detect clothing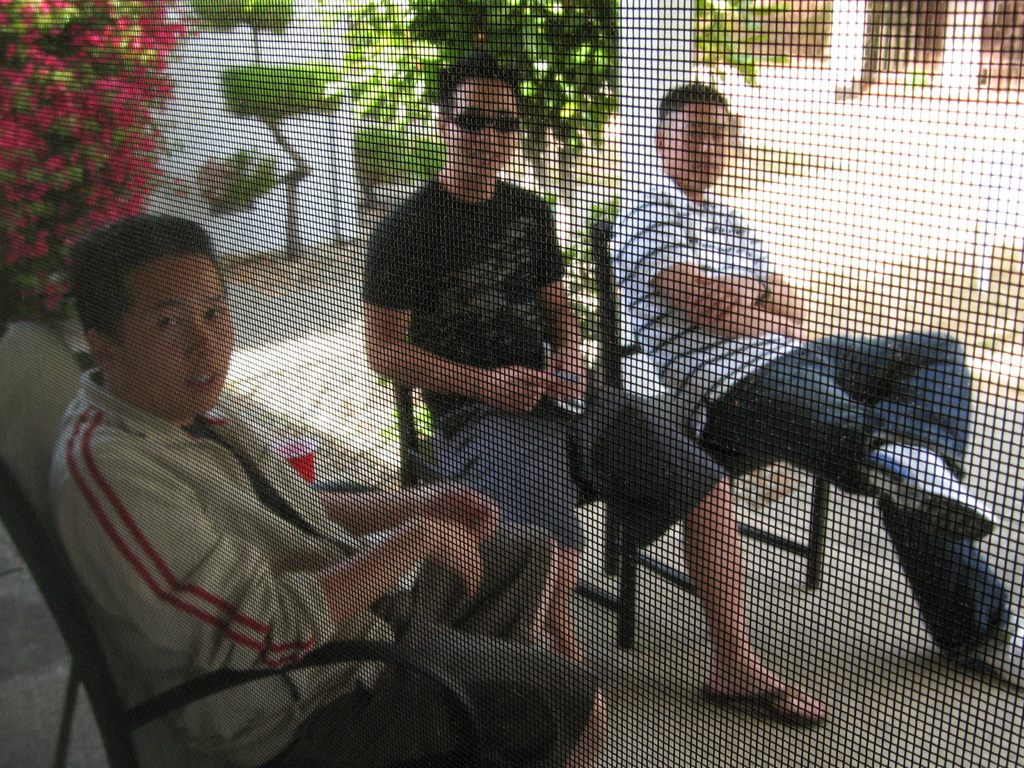
rect(42, 368, 598, 767)
